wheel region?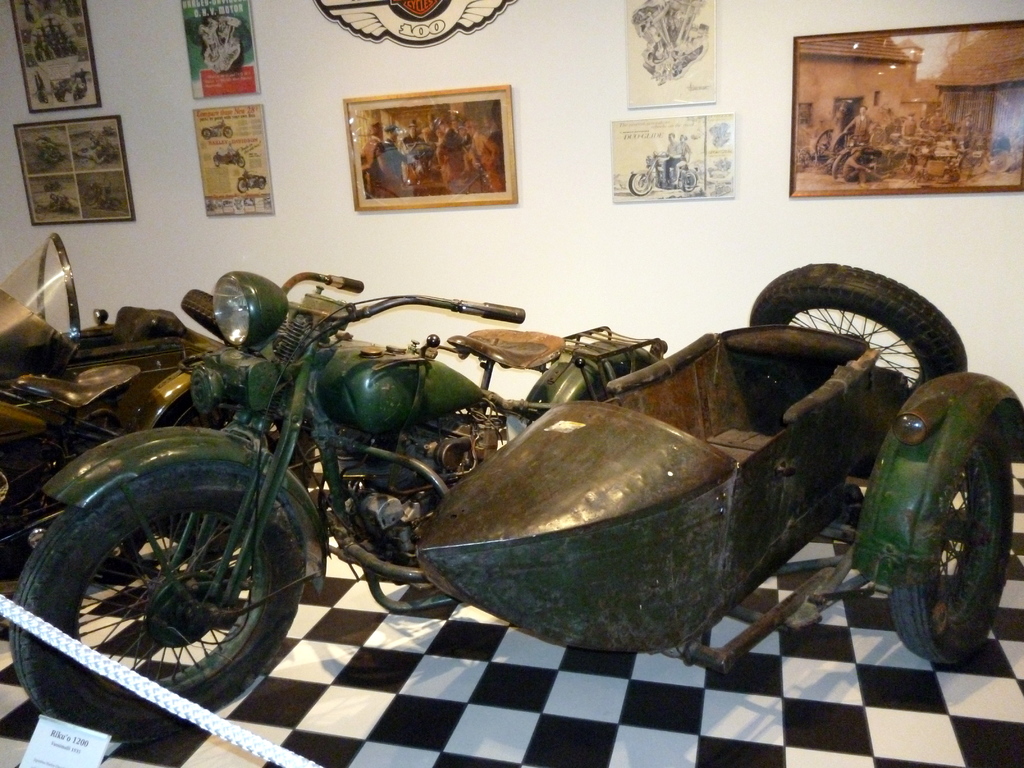
crop(202, 127, 212, 139)
